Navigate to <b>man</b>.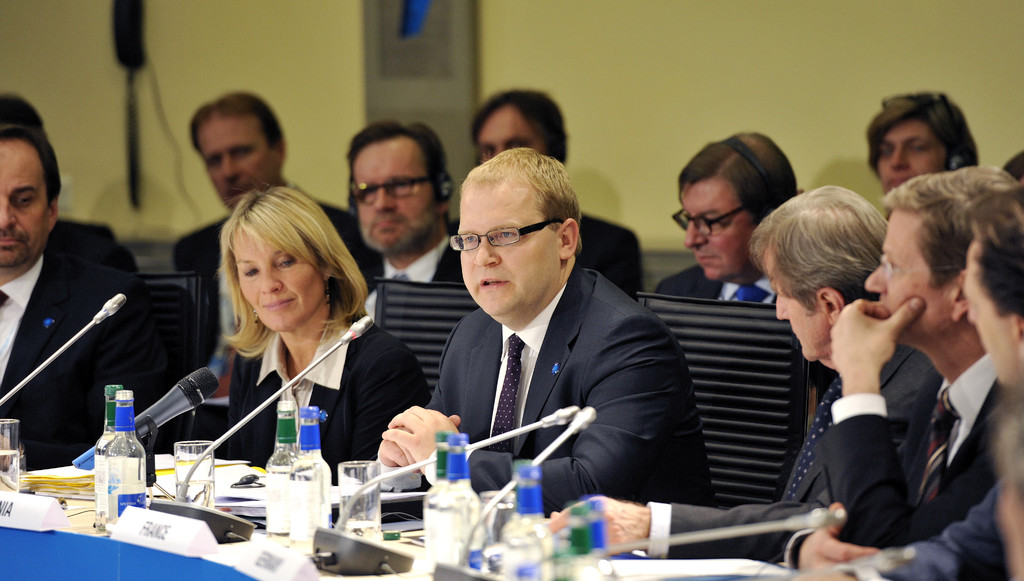
Navigation target: bbox(451, 73, 648, 293).
